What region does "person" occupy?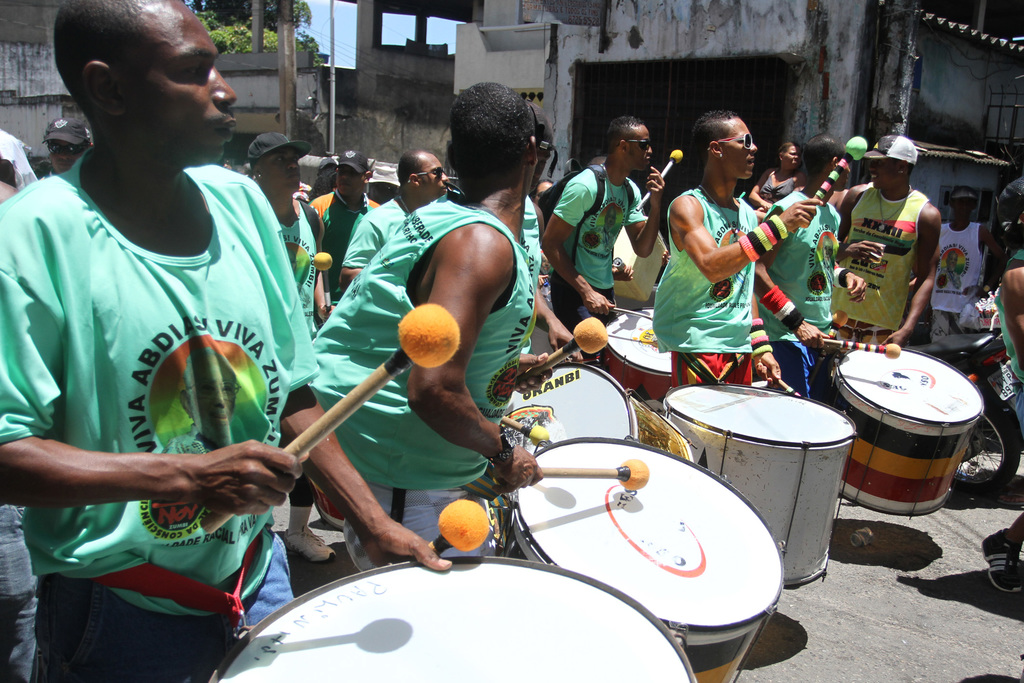
0/0/455/682.
